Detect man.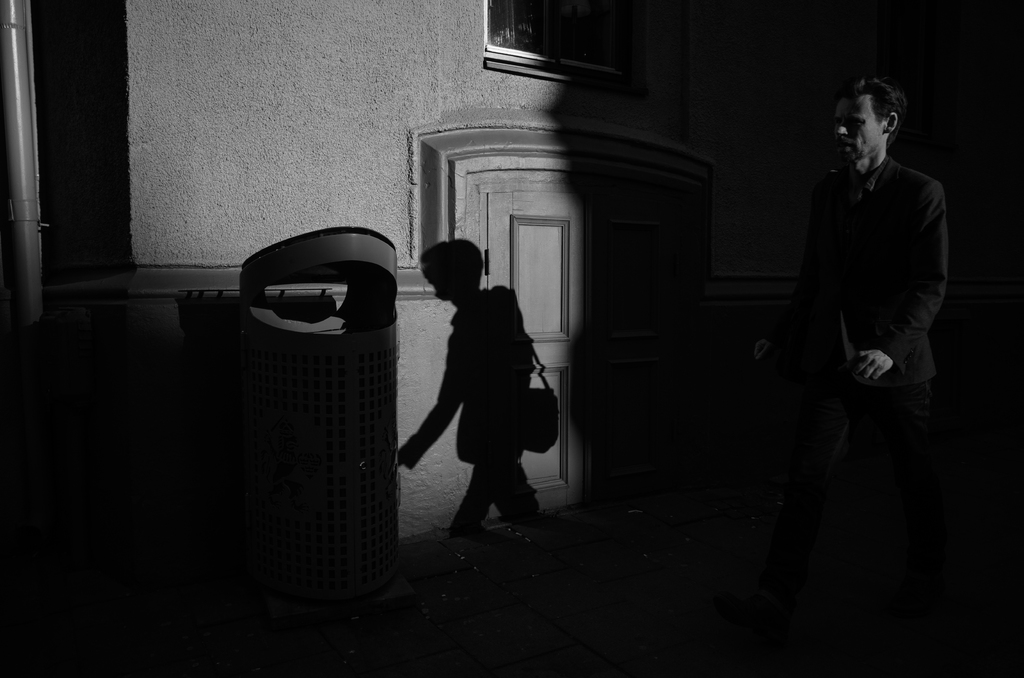
Detected at (762, 53, 962, 558).
